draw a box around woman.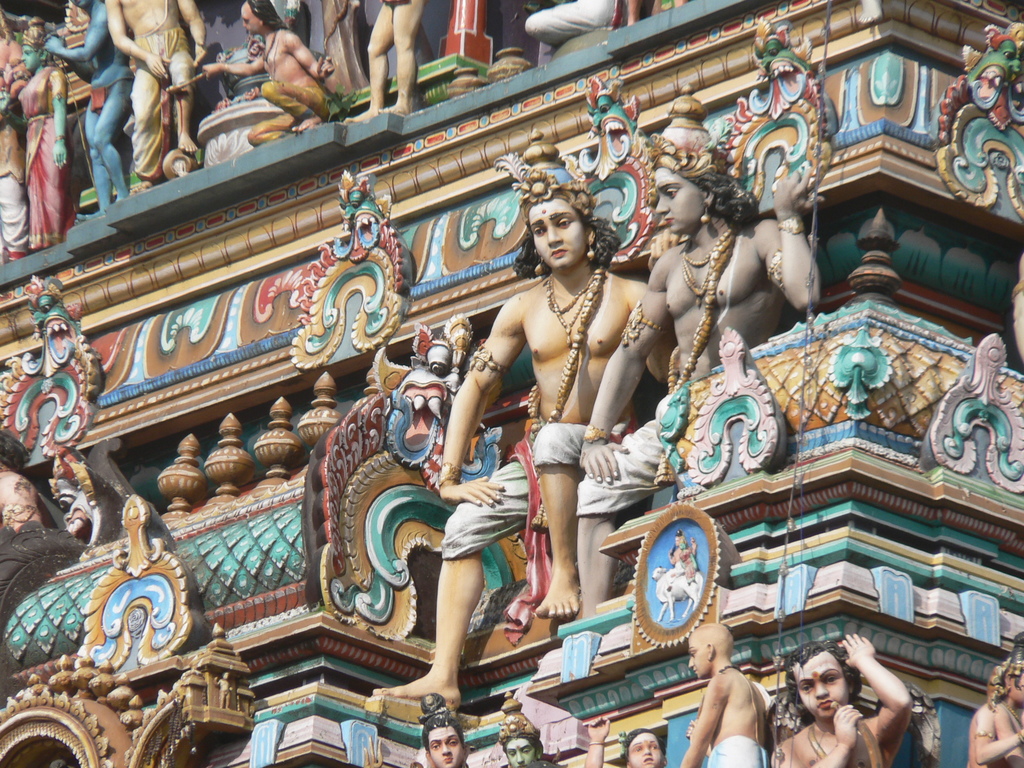
<region>16, 19, 67, 248</region>.
